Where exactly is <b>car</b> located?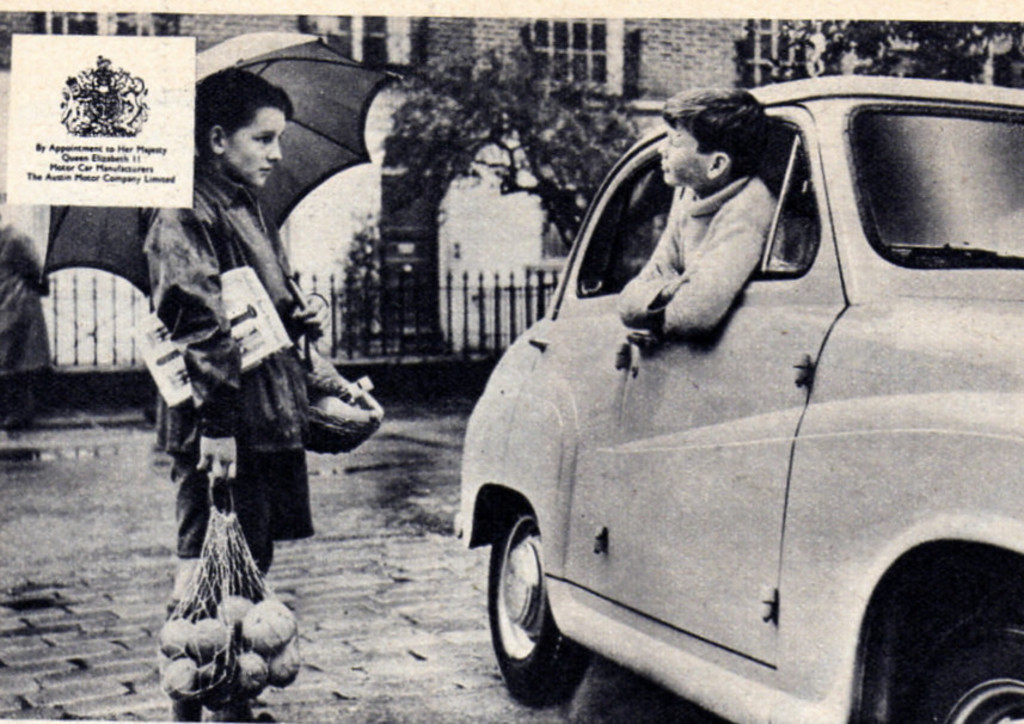
Its bounding box is {"left": 441, "top": 68, "right": 1023, "bottom": 723}.
